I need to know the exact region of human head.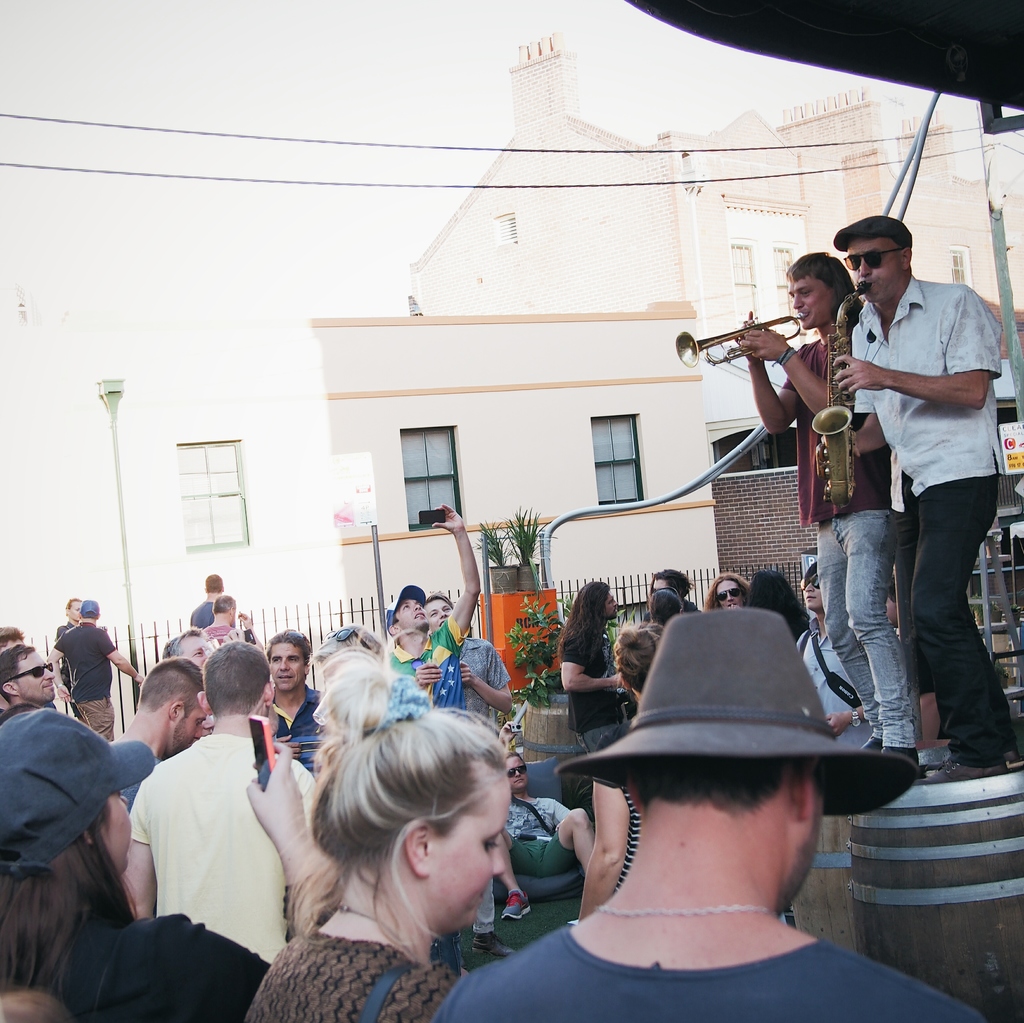
Region: 197:644:279:726.
